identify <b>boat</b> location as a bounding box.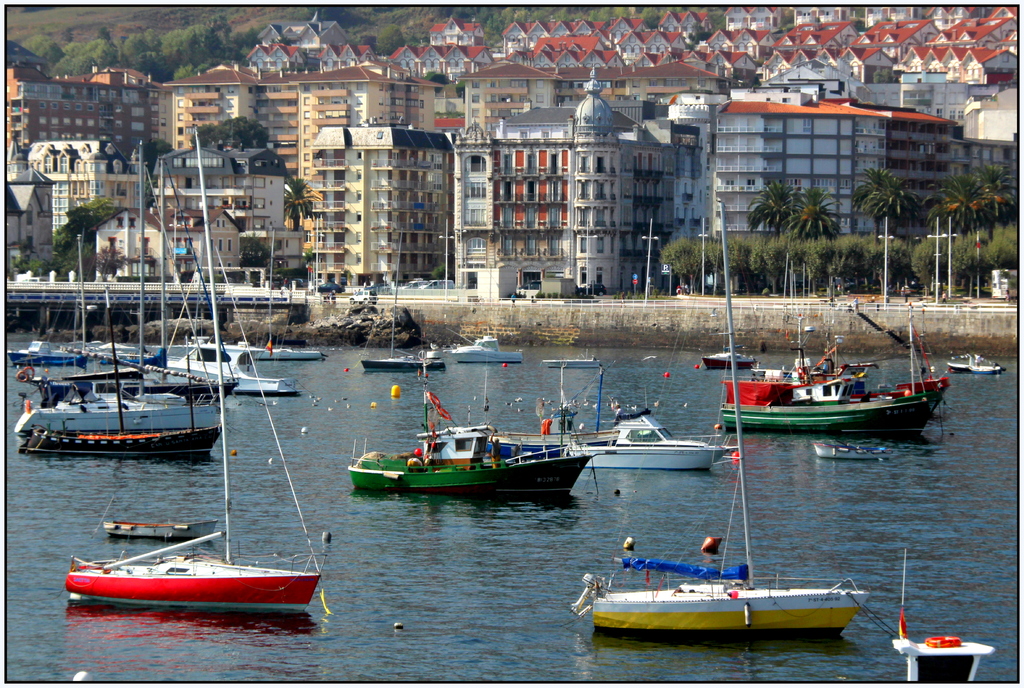
region(6, 341, 88, 371).
